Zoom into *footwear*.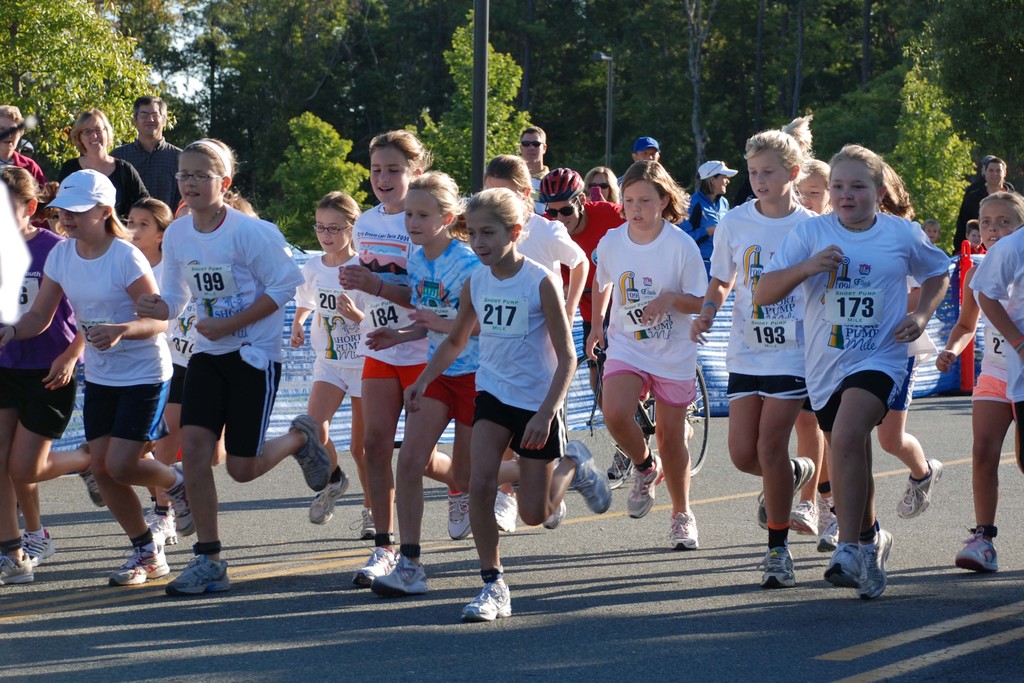
Zoom target: box=[758, 543, 802, 589].
